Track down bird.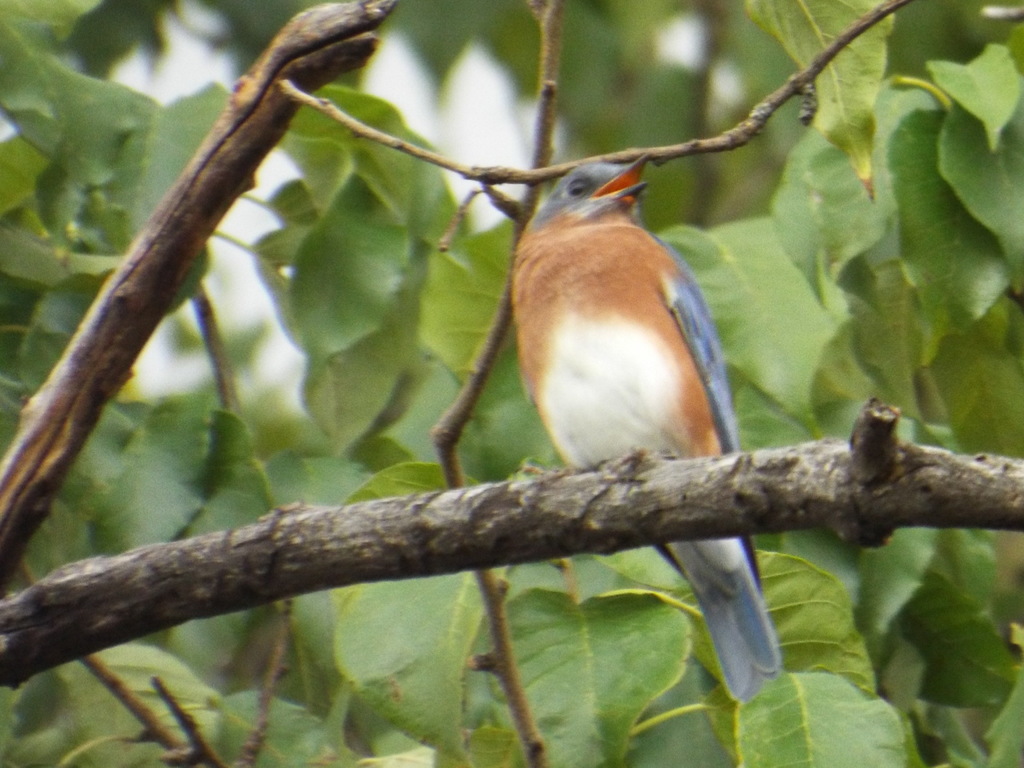
Tracked to <box>504,147,794,715</box>.
